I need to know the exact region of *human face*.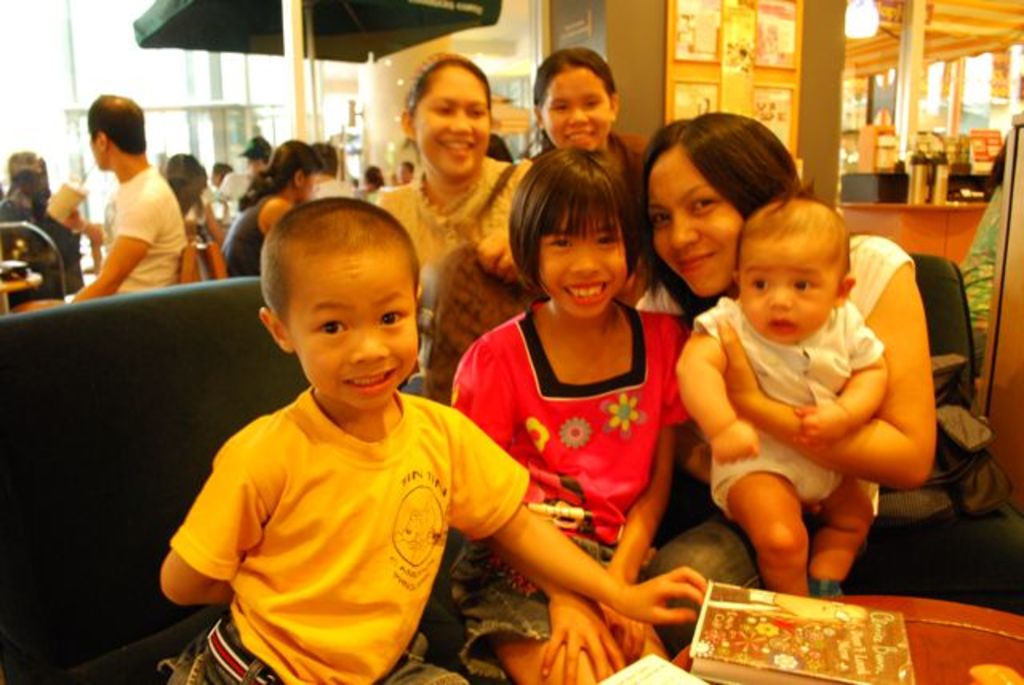
Region: box(538, 213, 638, 328).
